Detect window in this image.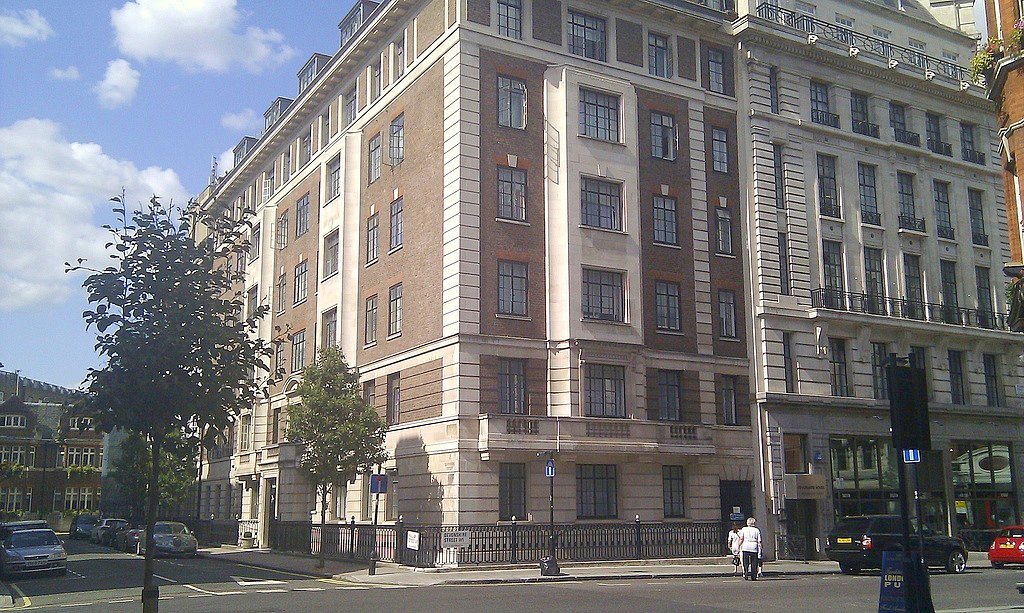
Detection: box(390, 37, 406, 78).
